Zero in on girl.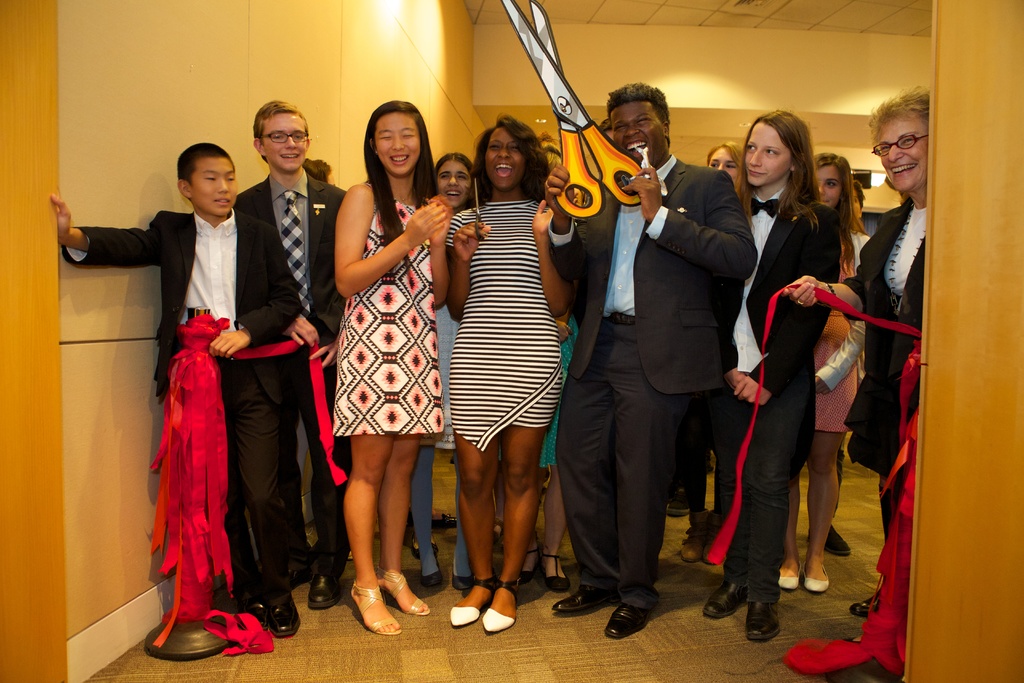
Zeroed in: (left=407, top=152, right=479, bottom=587).
